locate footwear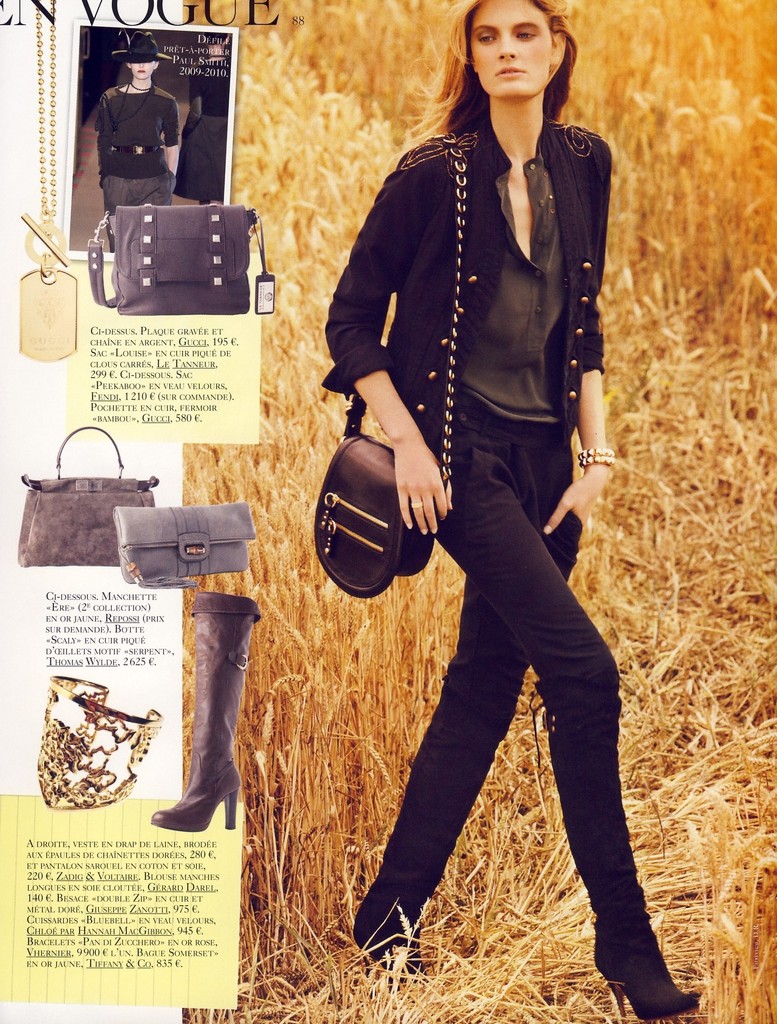
[532,680,696,1014]
